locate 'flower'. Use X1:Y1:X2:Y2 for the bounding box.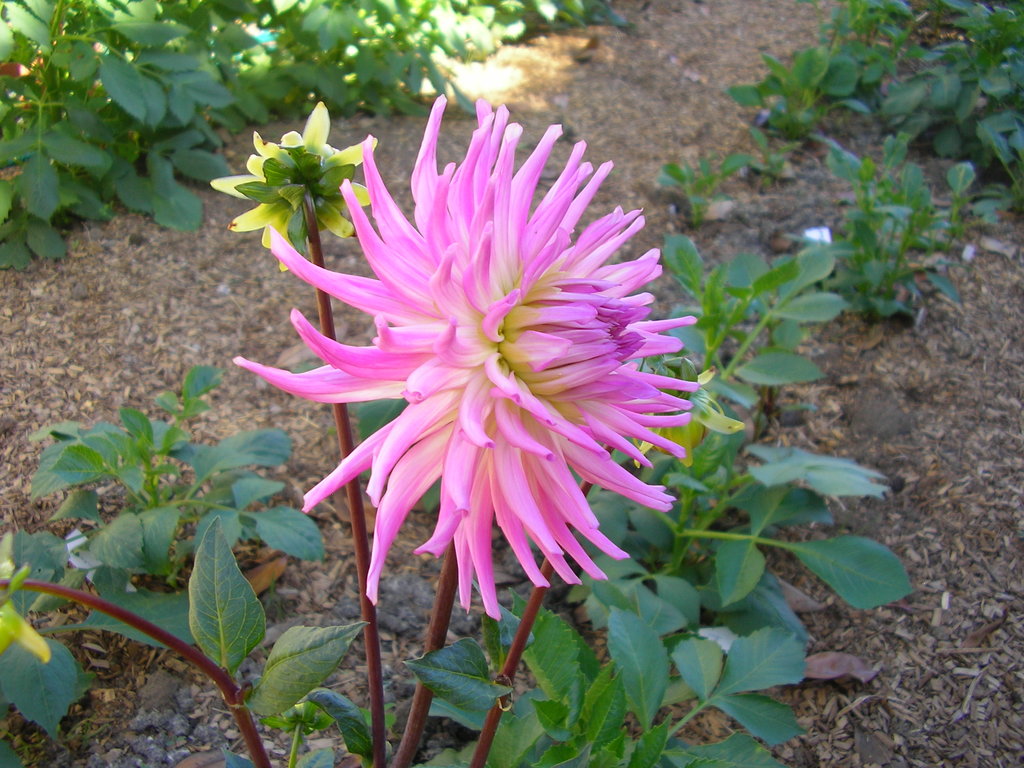
209:108:710:640.
